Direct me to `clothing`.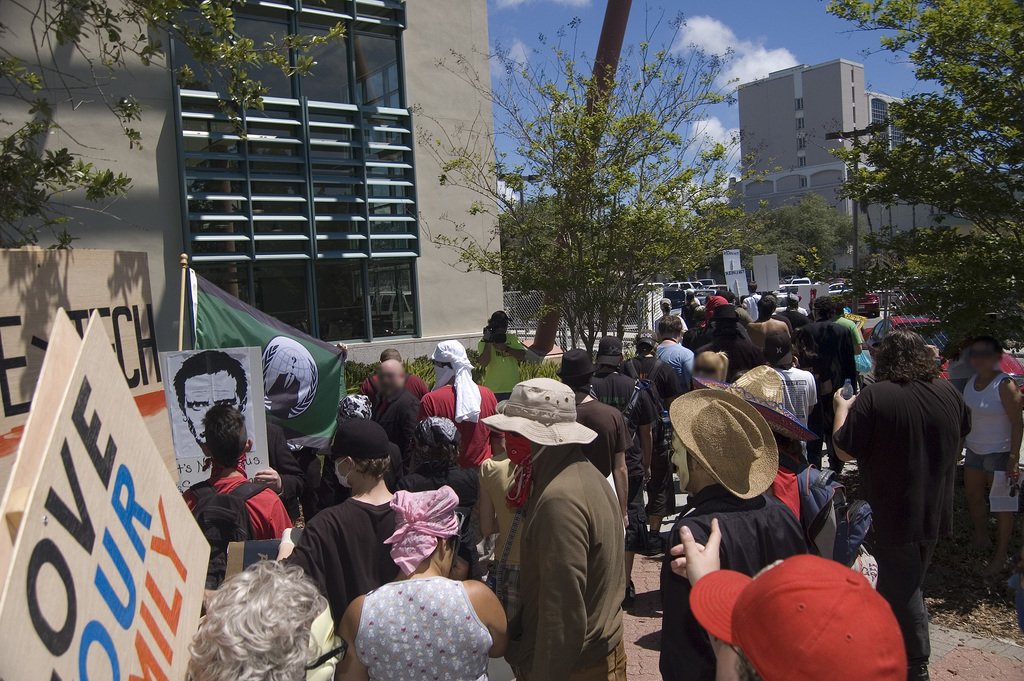
Direction: (422,381,503,473).
